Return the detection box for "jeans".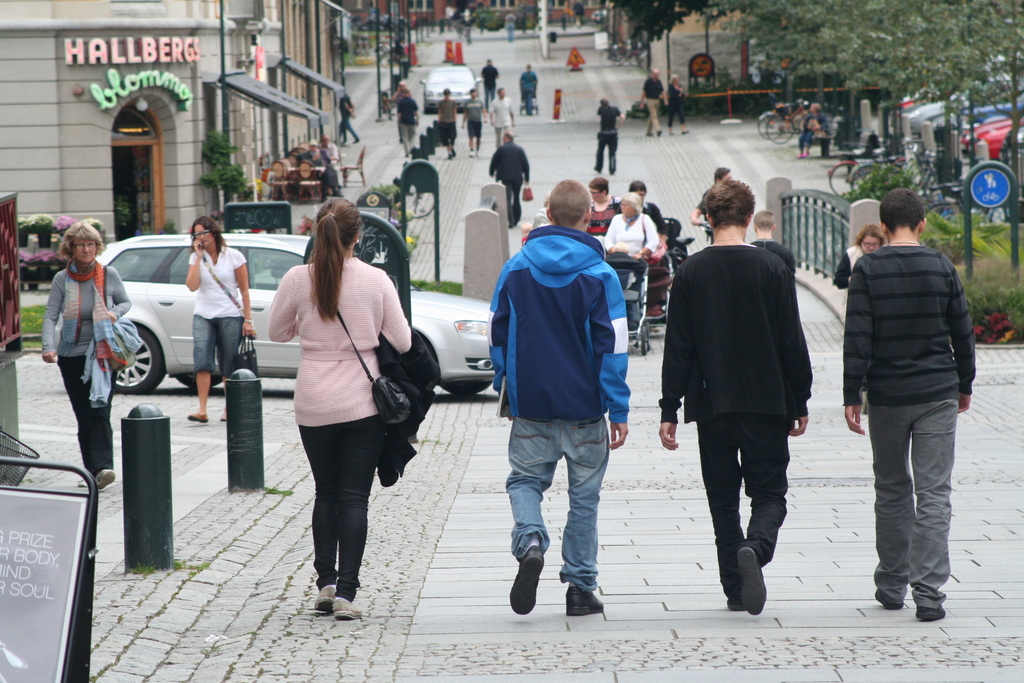
l=508, t=24, r=515, b=42.
